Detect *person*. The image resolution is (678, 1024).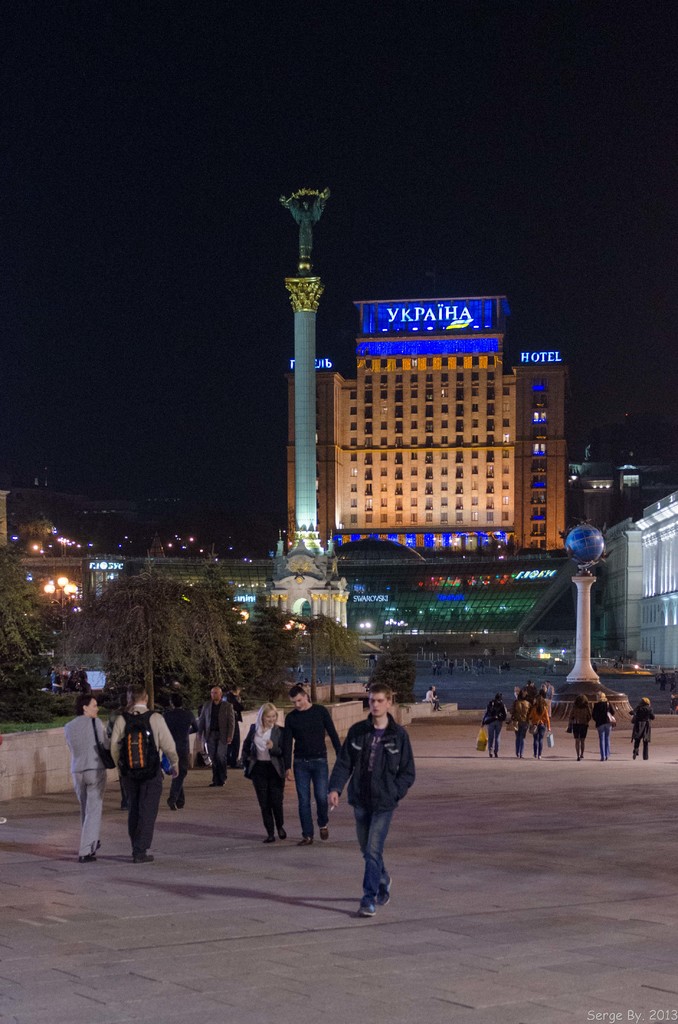
region(592, 687, 624, 764).
